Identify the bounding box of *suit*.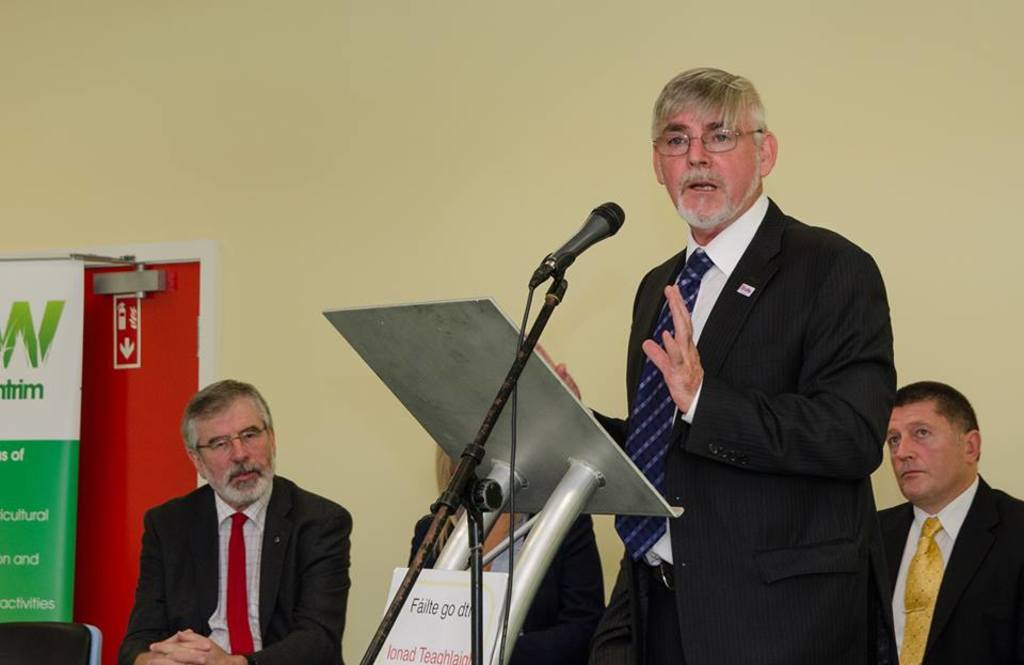
Rect(407, 507, 609, 664).
